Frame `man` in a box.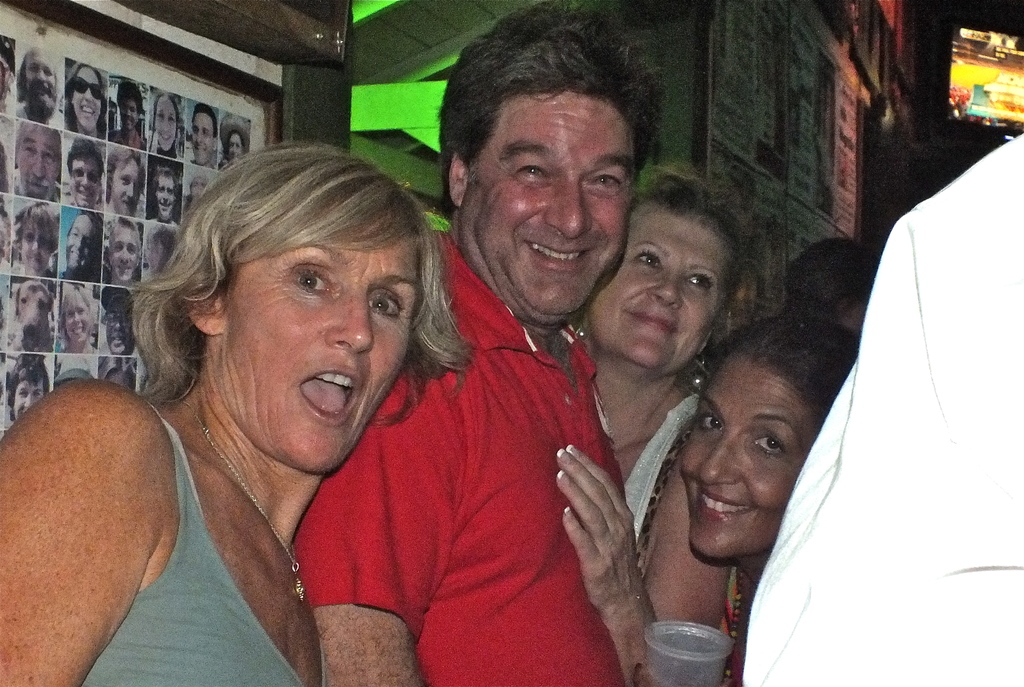
[188, 106, 221, 172].
